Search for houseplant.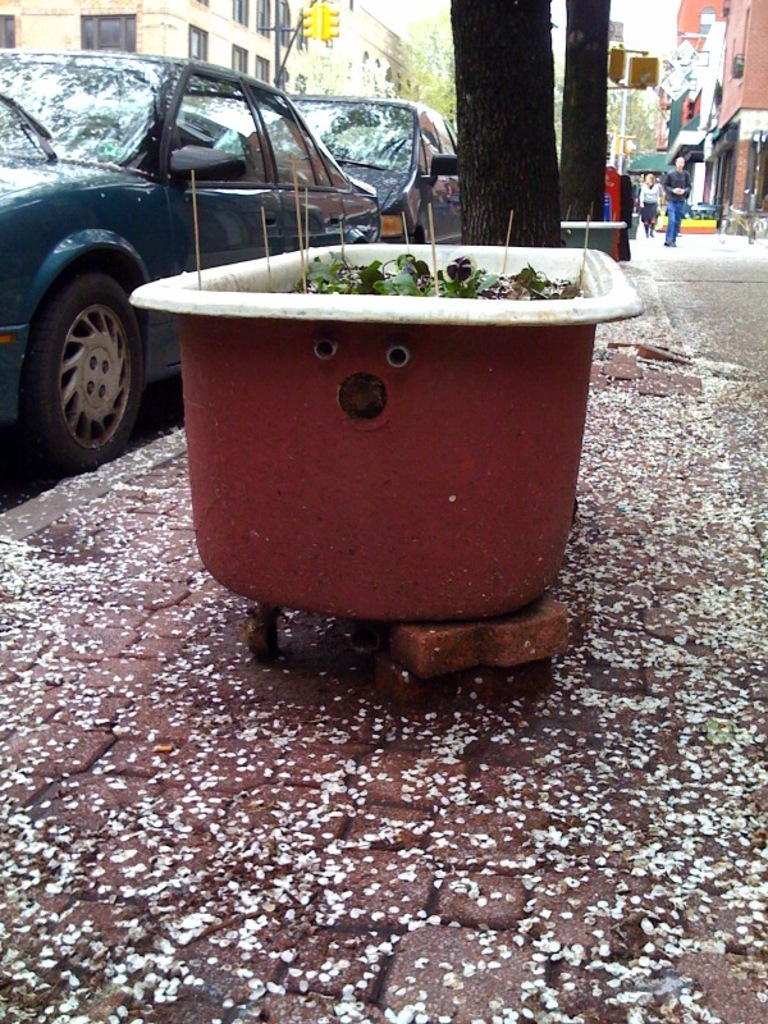
Found at bbox(550, 196, 632, 253).
